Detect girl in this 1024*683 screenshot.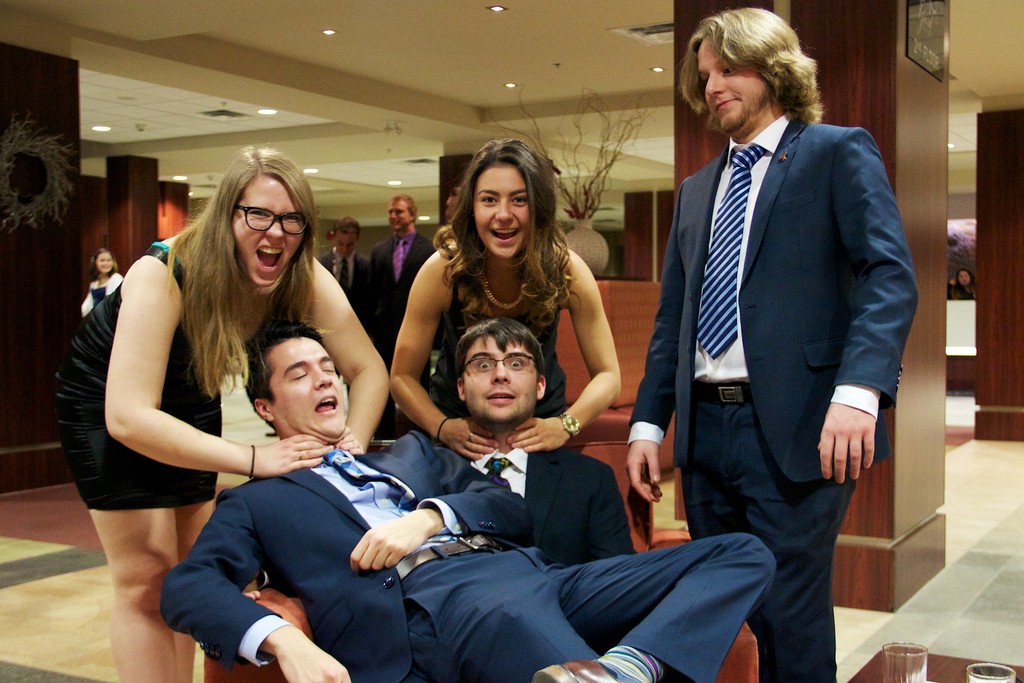
Detection: l=58, t=147, r=392, b=682.
